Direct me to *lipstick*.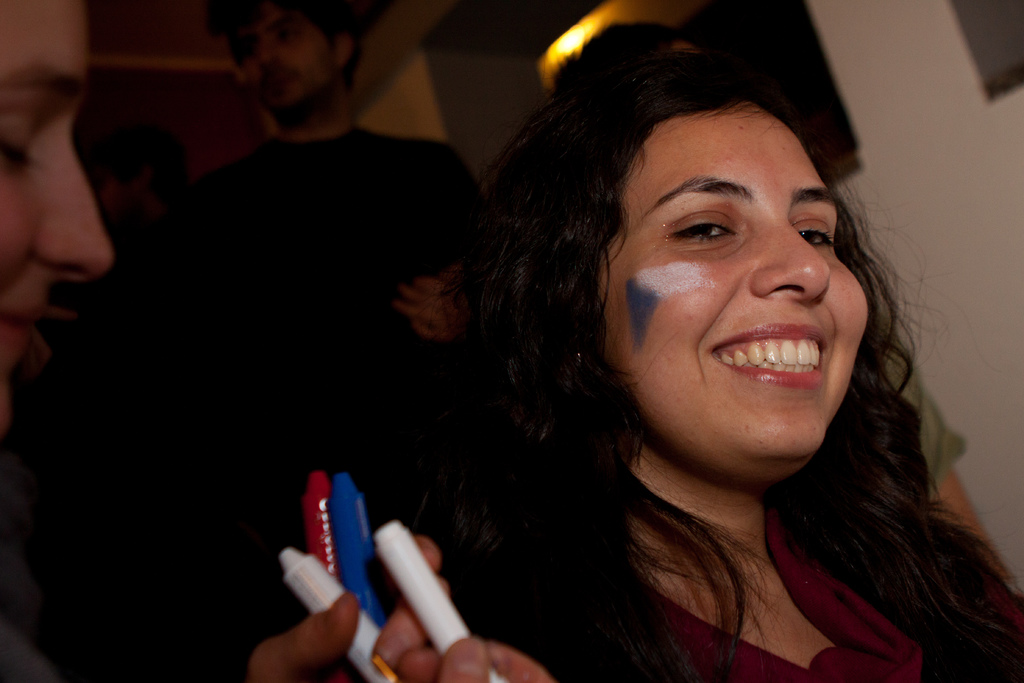
Direction: 713/320/828/390.
